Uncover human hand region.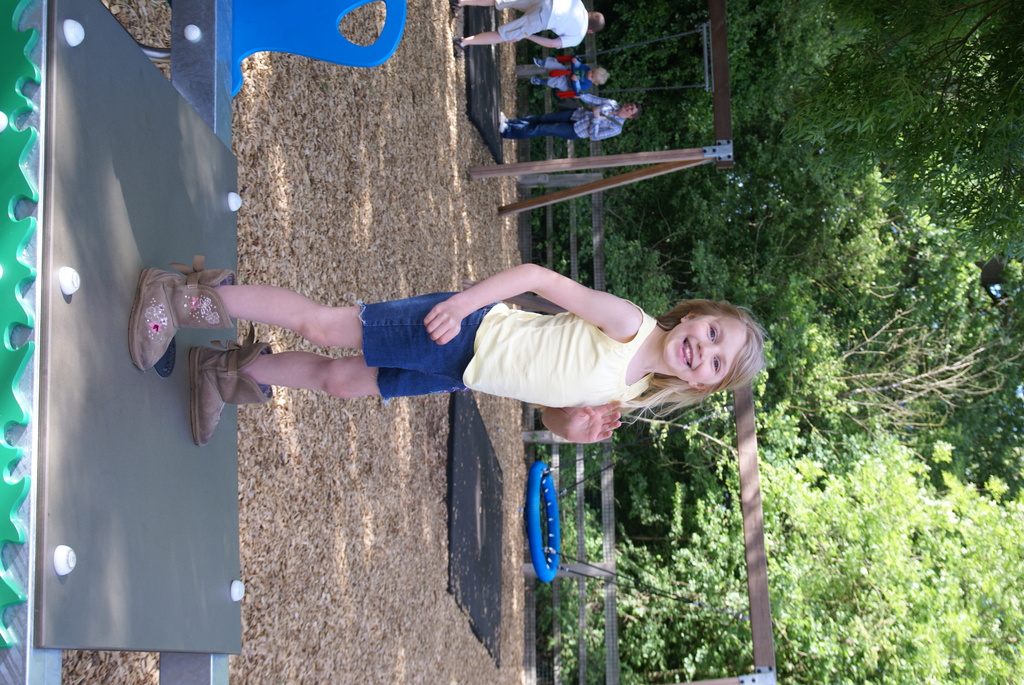
Uncovered: crop(563, 398, 623, 447).
